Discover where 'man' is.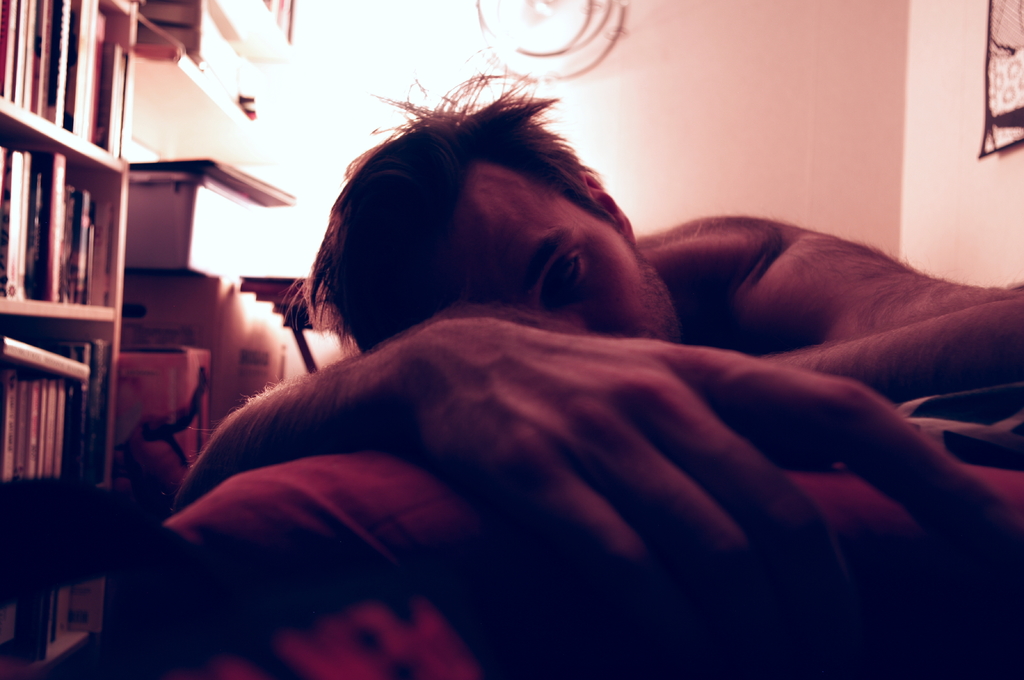
Discovered at 160 72 1023 652.
